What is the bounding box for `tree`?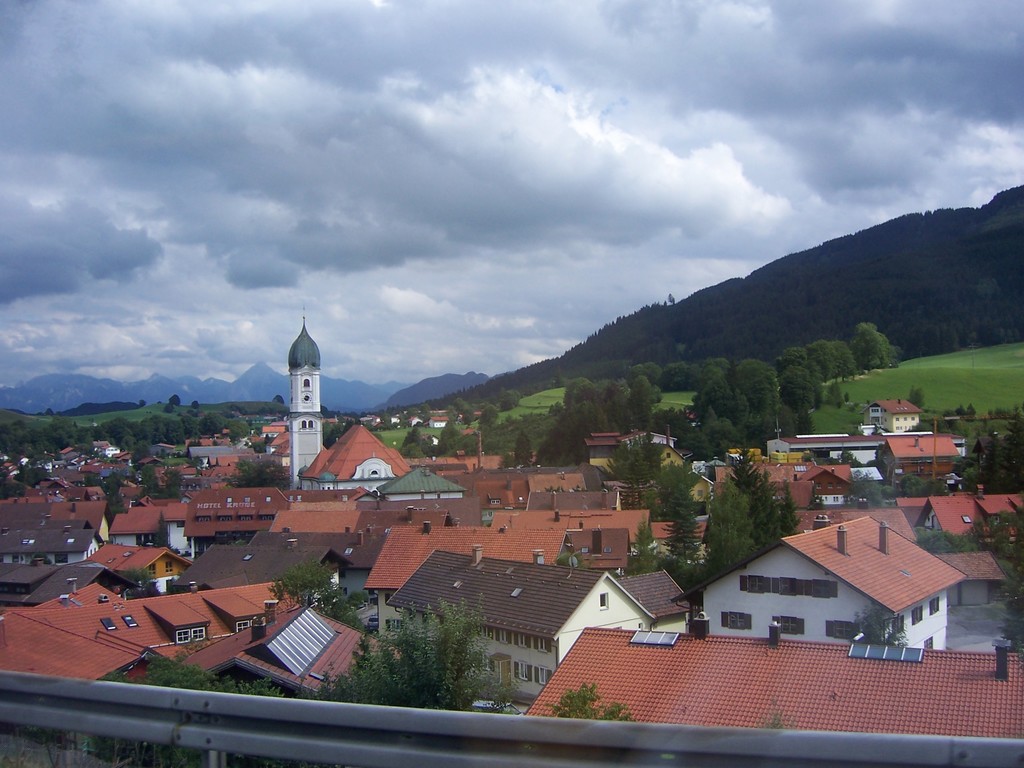
rect(331, 612, 512, 718).
